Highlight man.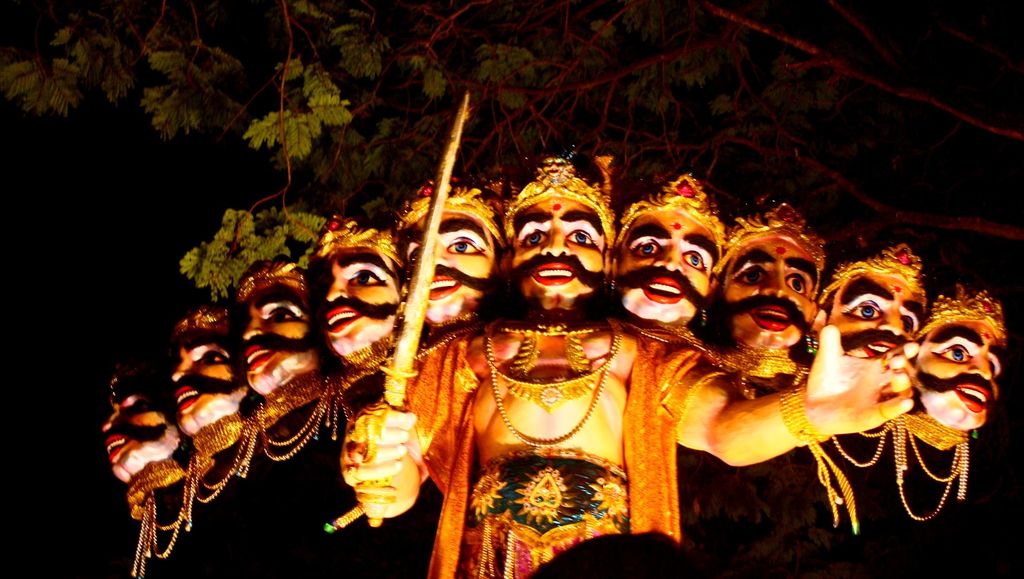
Highlighted region: bbox=(102, 154, 1002, 578).
